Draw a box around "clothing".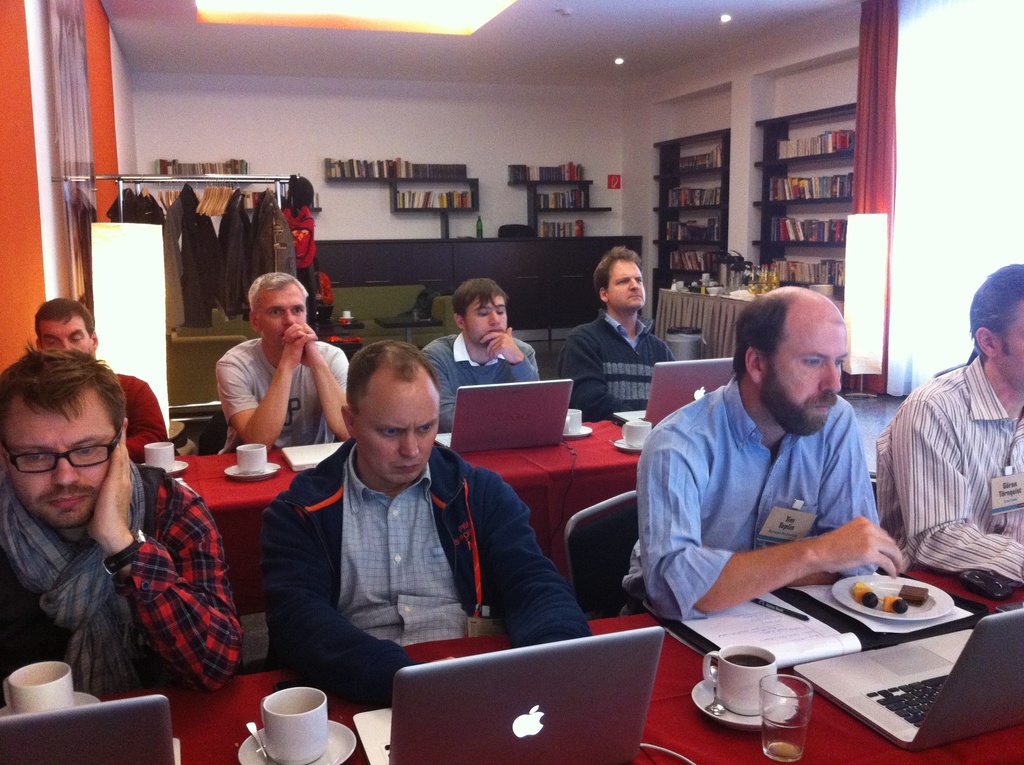
region(862, 334, 1023, 577).
